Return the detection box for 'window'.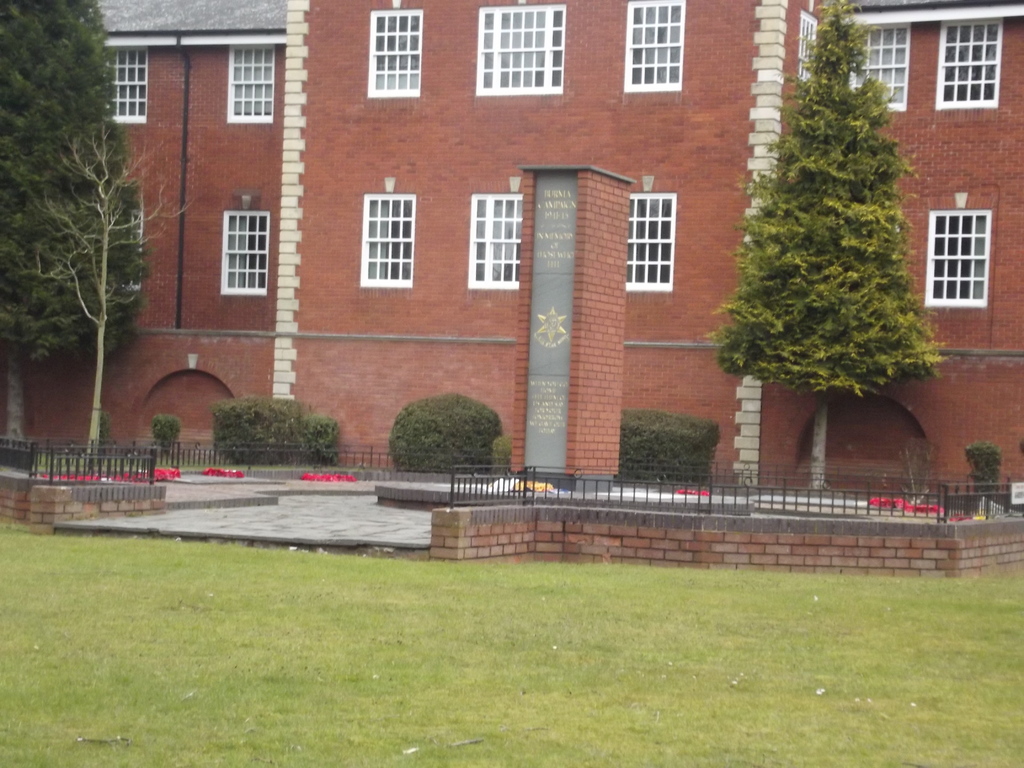
(623,193,676,292).
